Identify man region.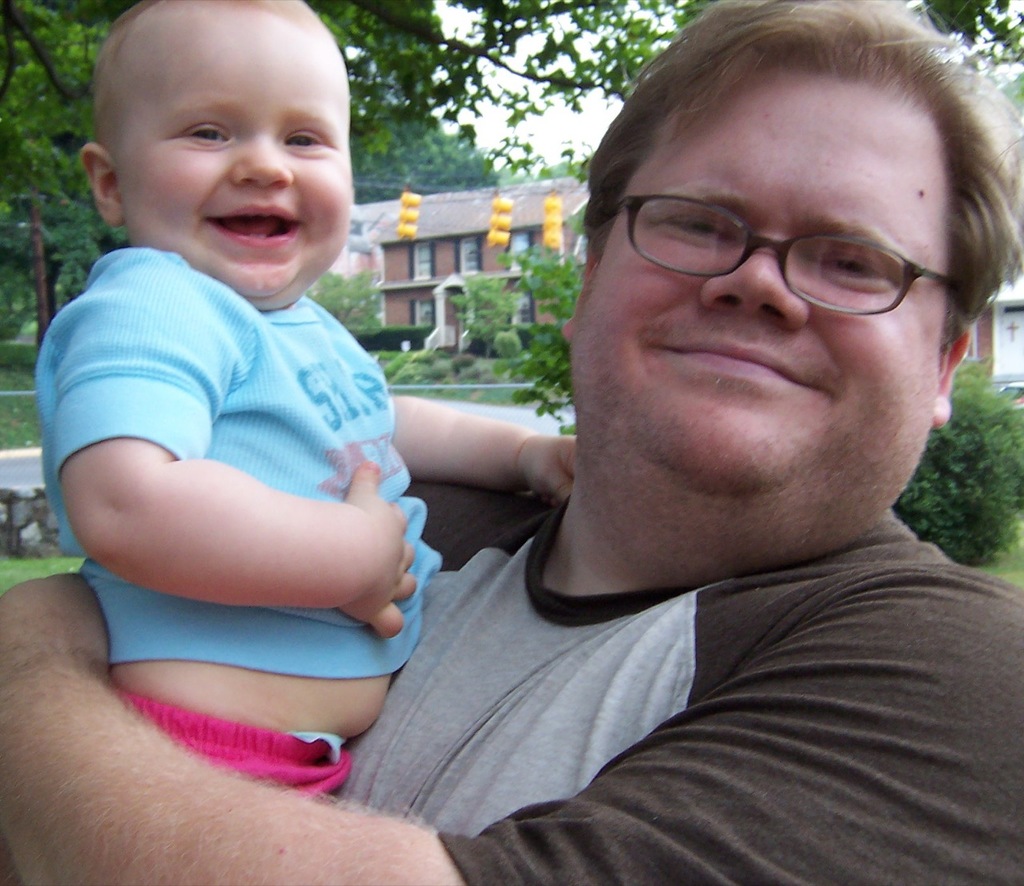
Region: 0 0 1023 885.
